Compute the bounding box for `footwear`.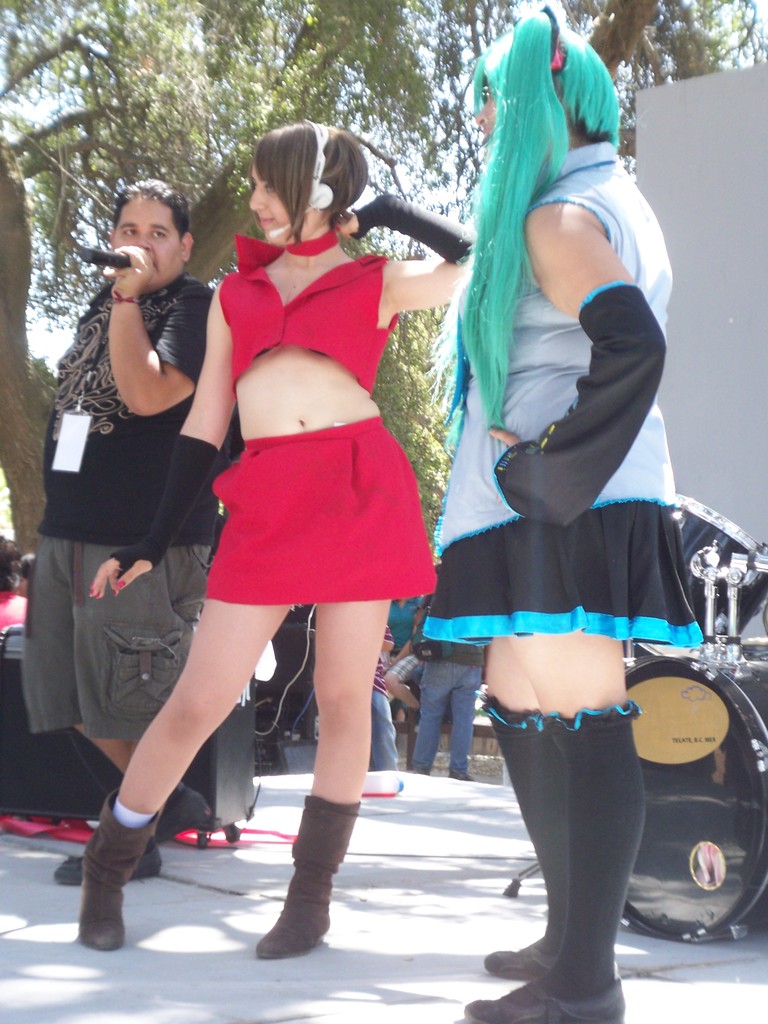
<bbox>252, 788, 359, 959</bbox>.
